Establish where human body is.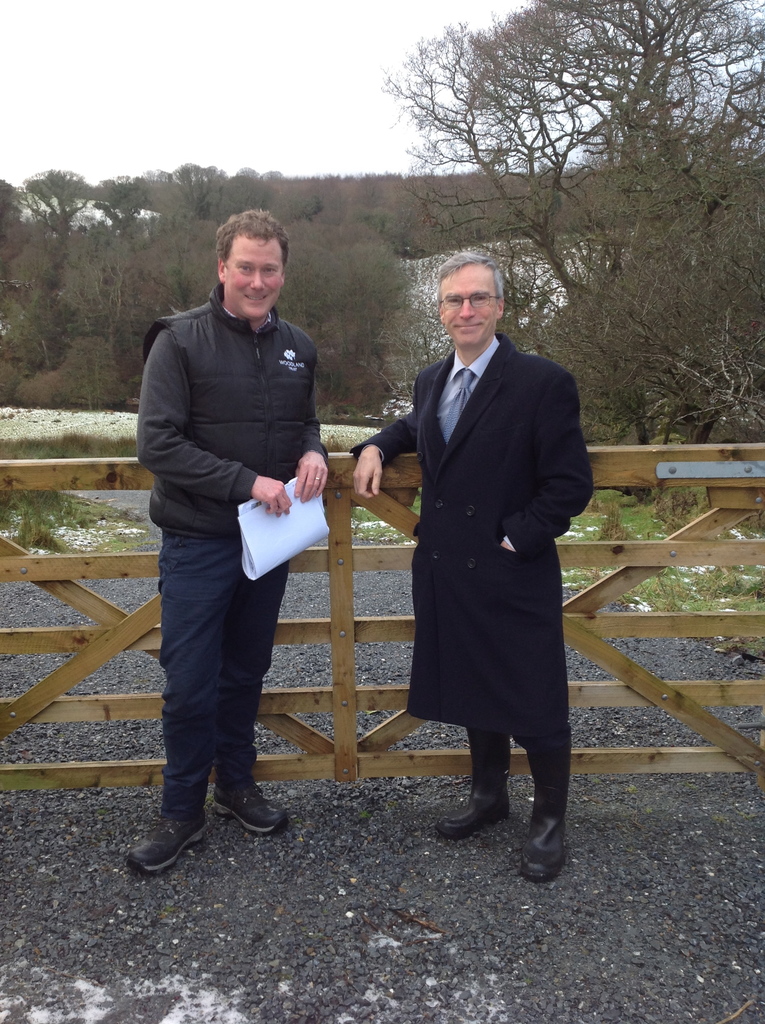
Established at left=389, top=294, right=586, bottom=858.
